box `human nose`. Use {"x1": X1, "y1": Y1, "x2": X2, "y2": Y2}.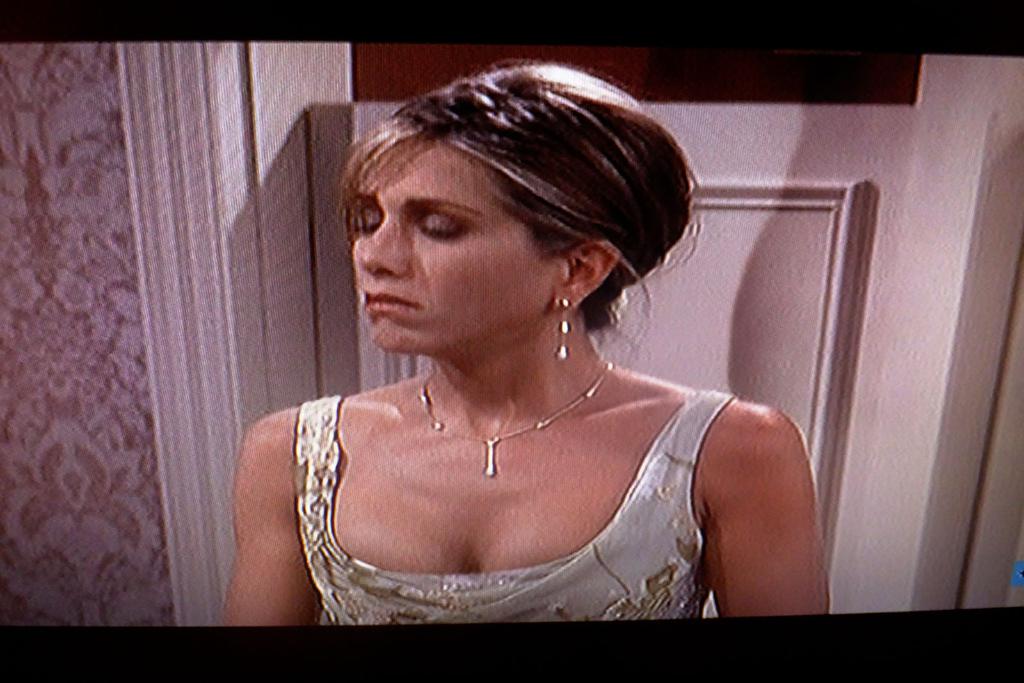
{"x1": 356, "y1": 215, "x2": 405, "y2": 282}.
